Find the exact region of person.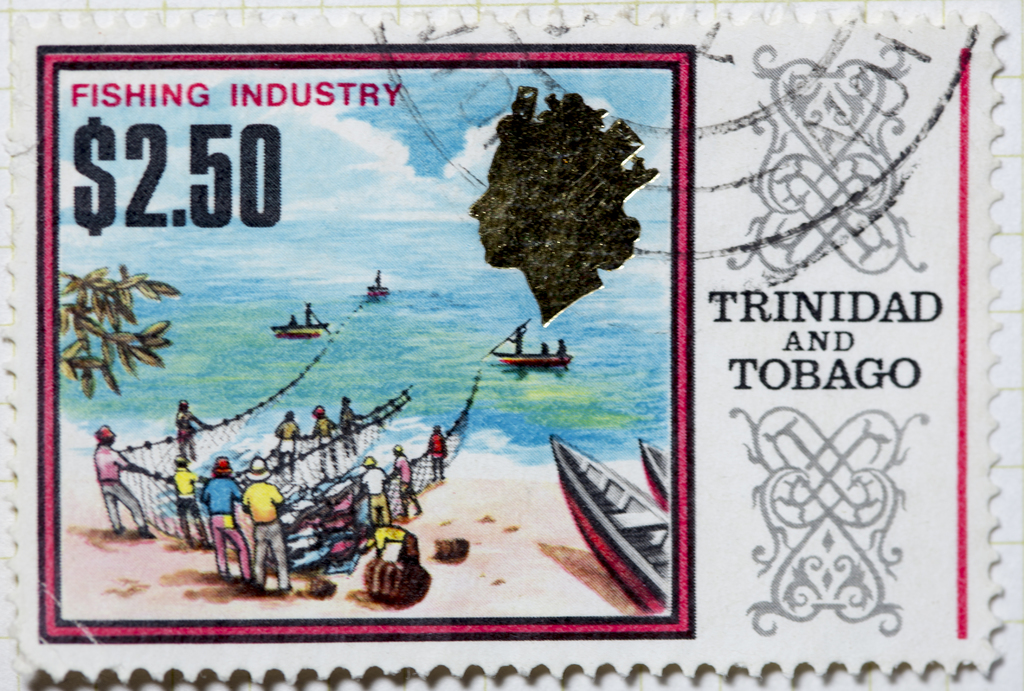
Exact region: locate(423, 416, 452, 491).
